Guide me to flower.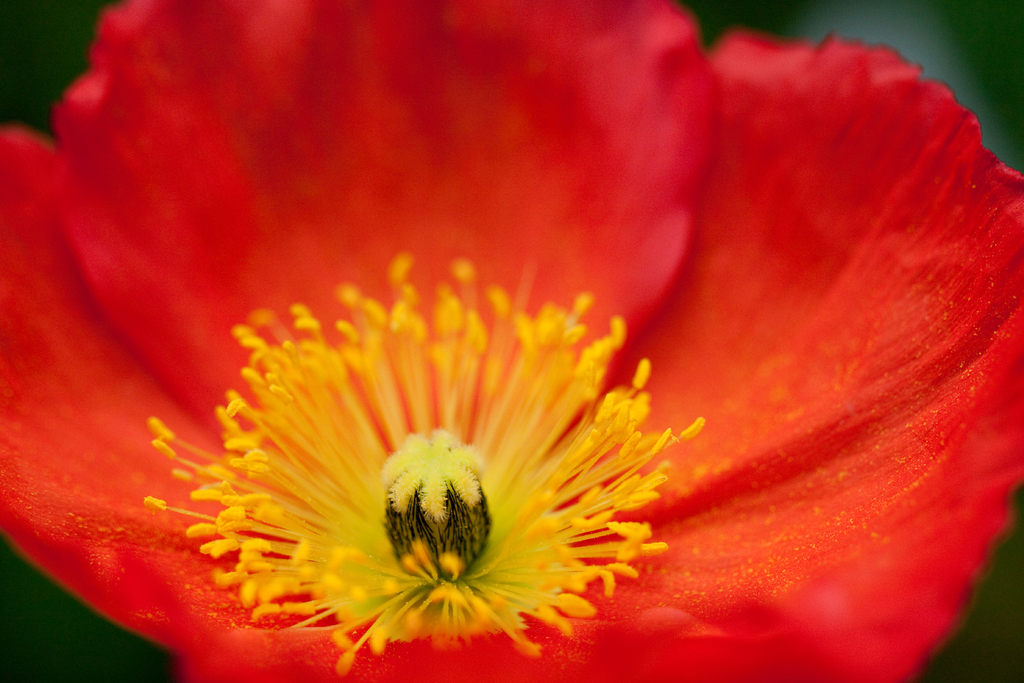
Guidance: <bbox>9, 53, 915, 682</bbox>.
